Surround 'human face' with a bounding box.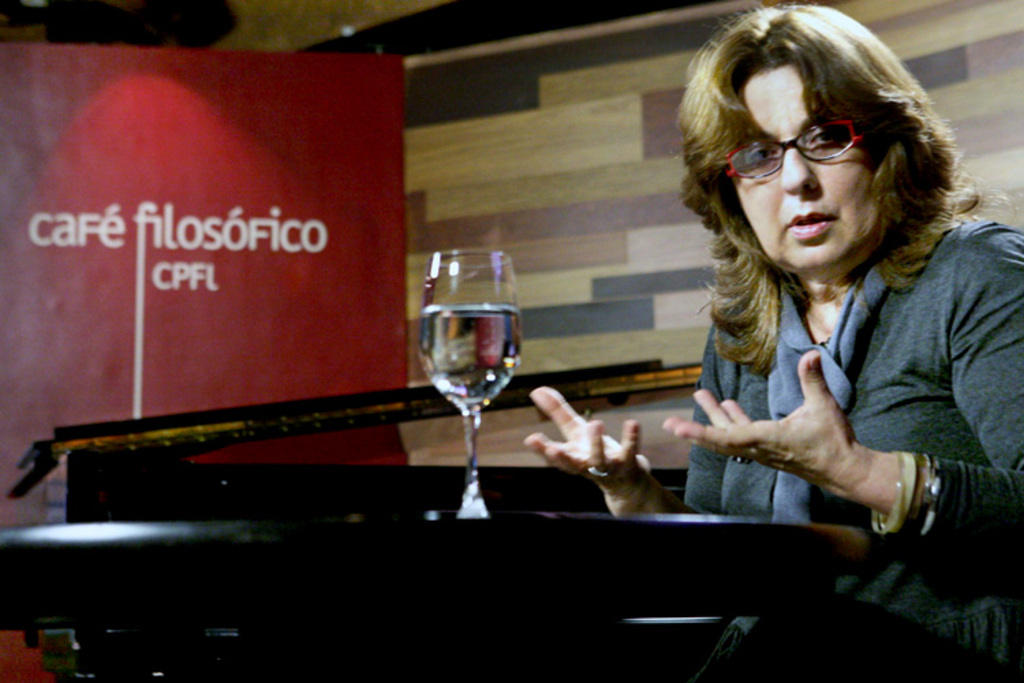
detection(726, 72, 894, 273).
